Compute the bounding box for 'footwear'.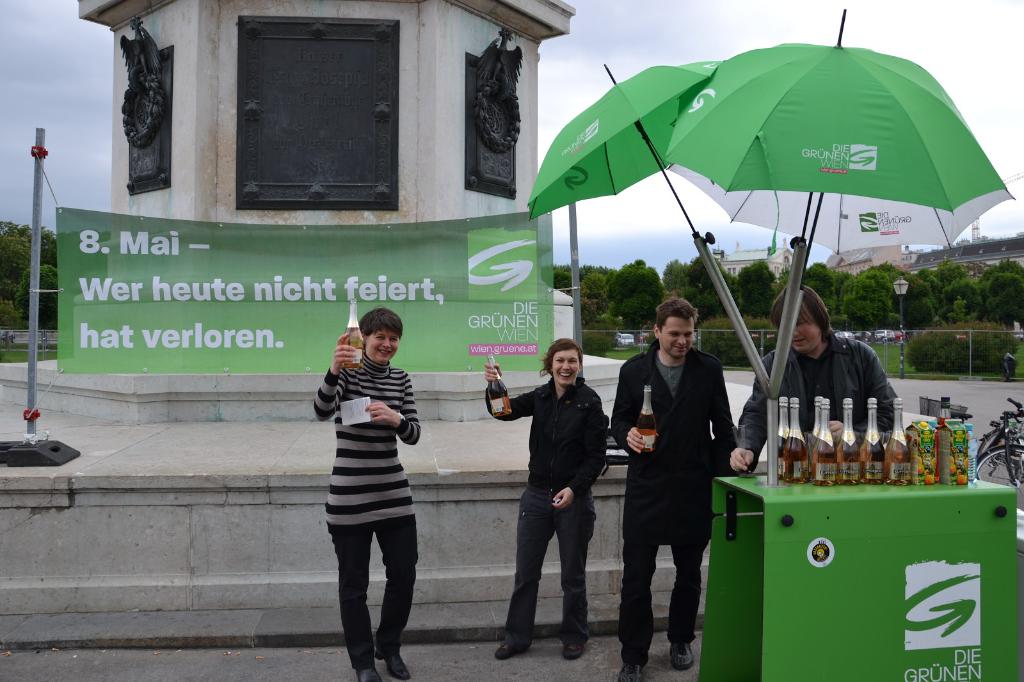
x1=557, y1=627, x2=583, y2=658.
